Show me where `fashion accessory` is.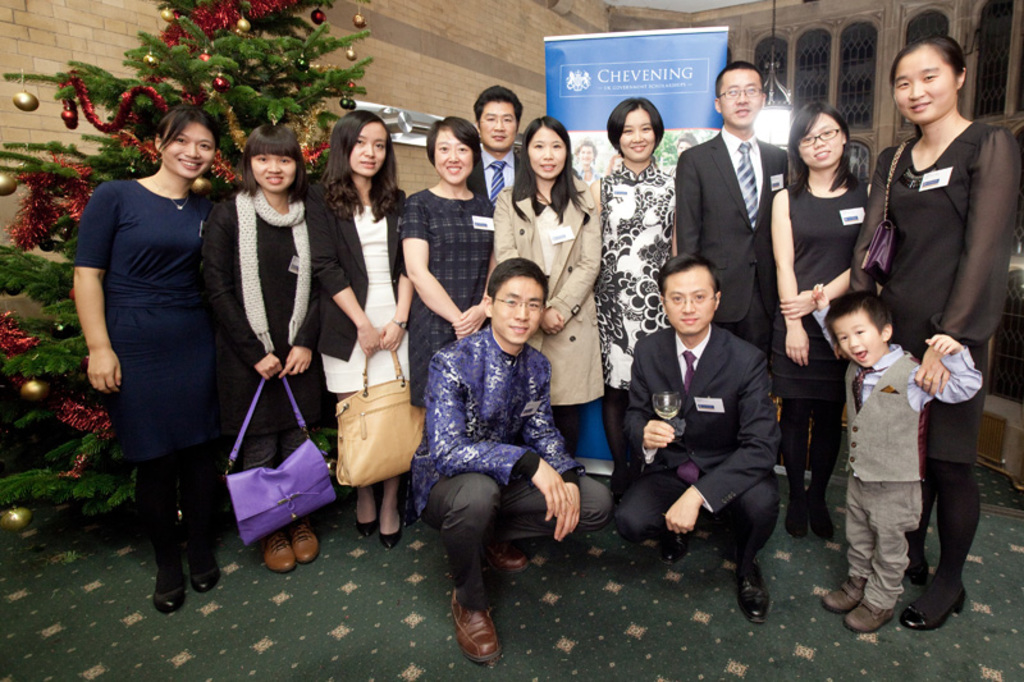
`fashion accessory` is at bbox(899, 575, 963, 632).
